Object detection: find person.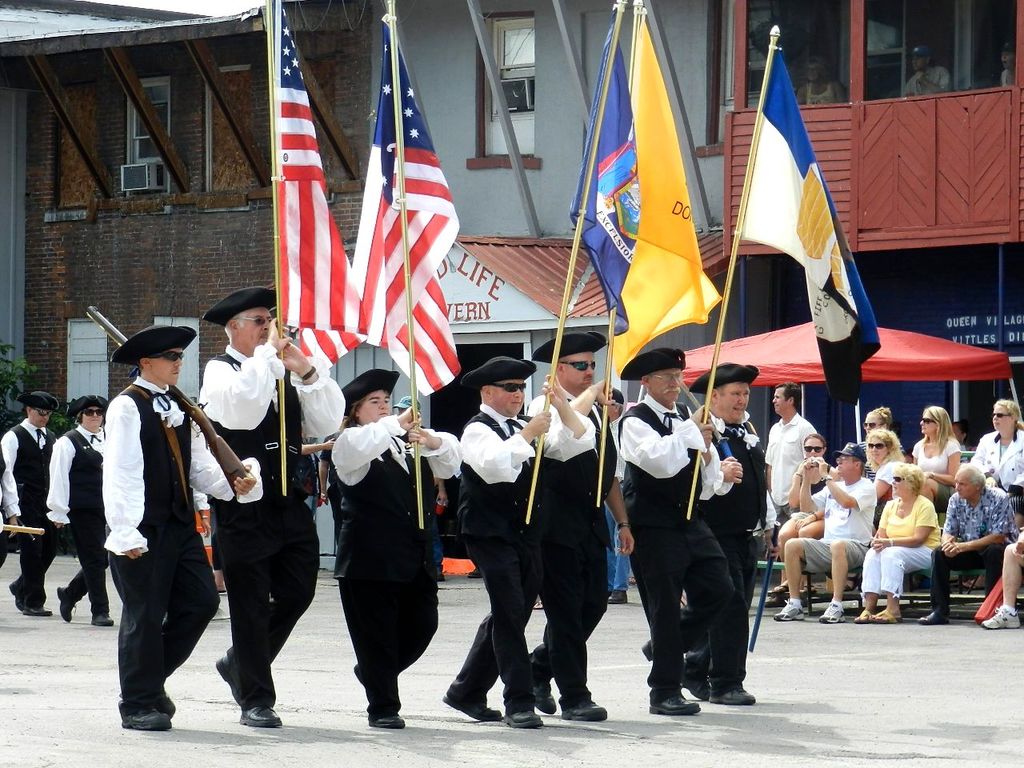
box=[107, 322, 221, 735].
